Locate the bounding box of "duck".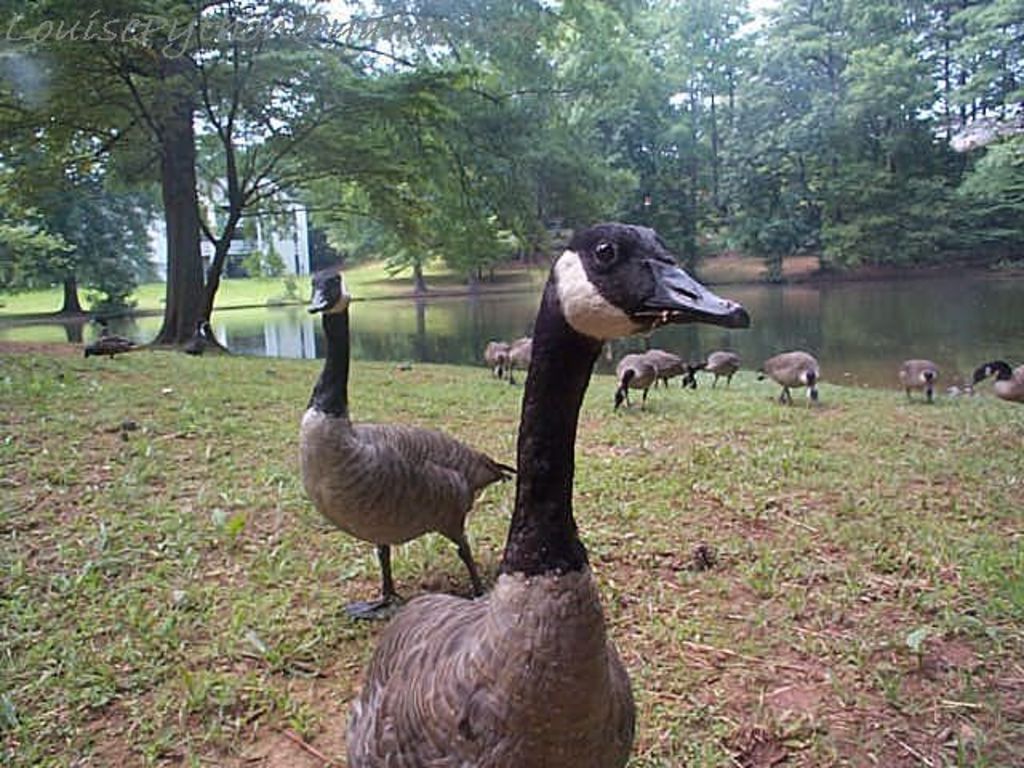
Bounding box: [360,232,757,766].
